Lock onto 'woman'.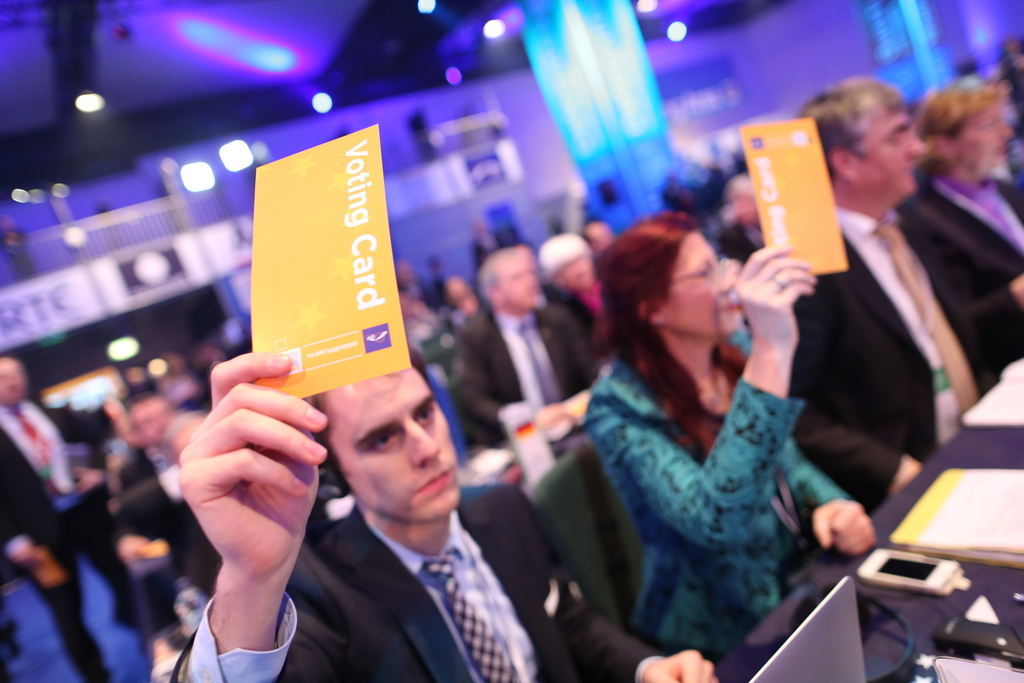
Locked: 900:86:1023:400.
